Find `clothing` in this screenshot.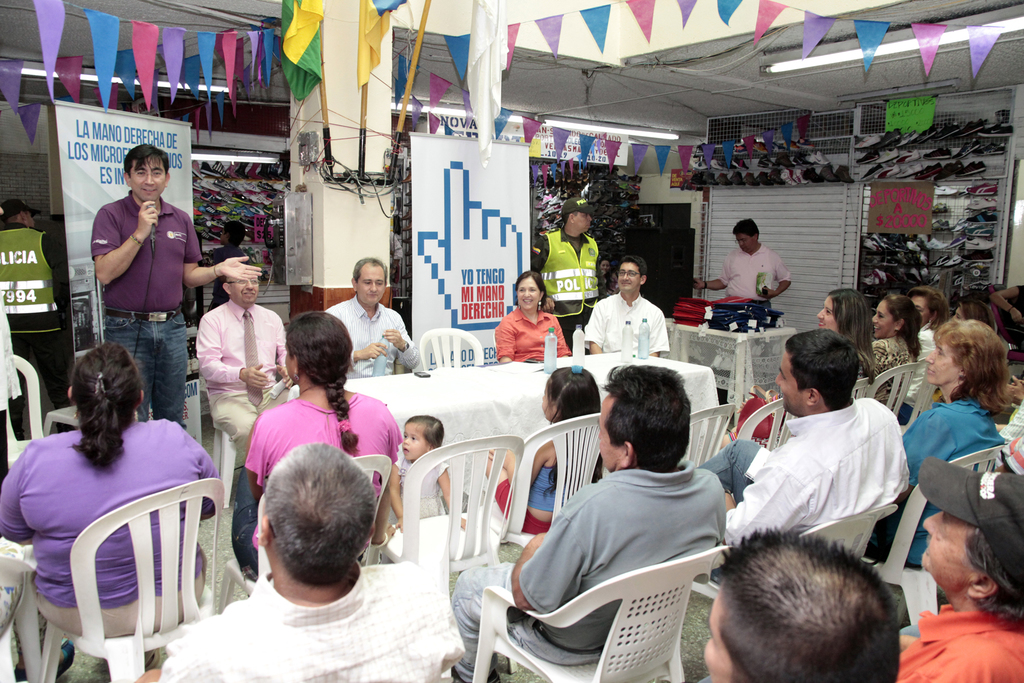
The bounding box for `clothing` is select_region(88, 200, 210, 429).
